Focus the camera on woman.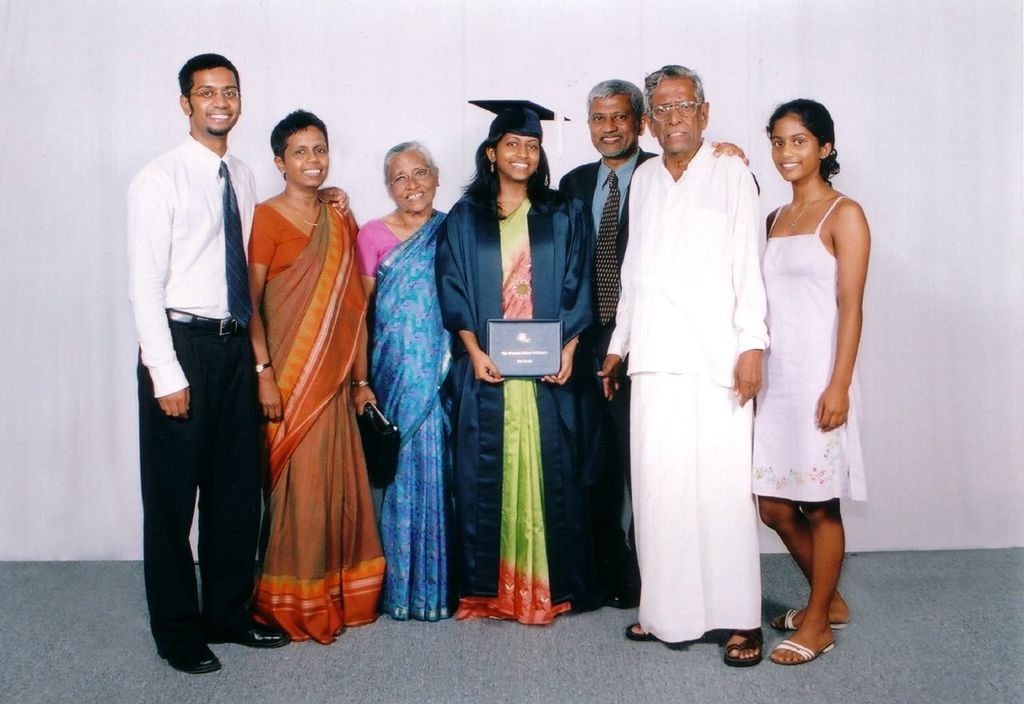
Focus region: rect(426, 103, 600, 624).
